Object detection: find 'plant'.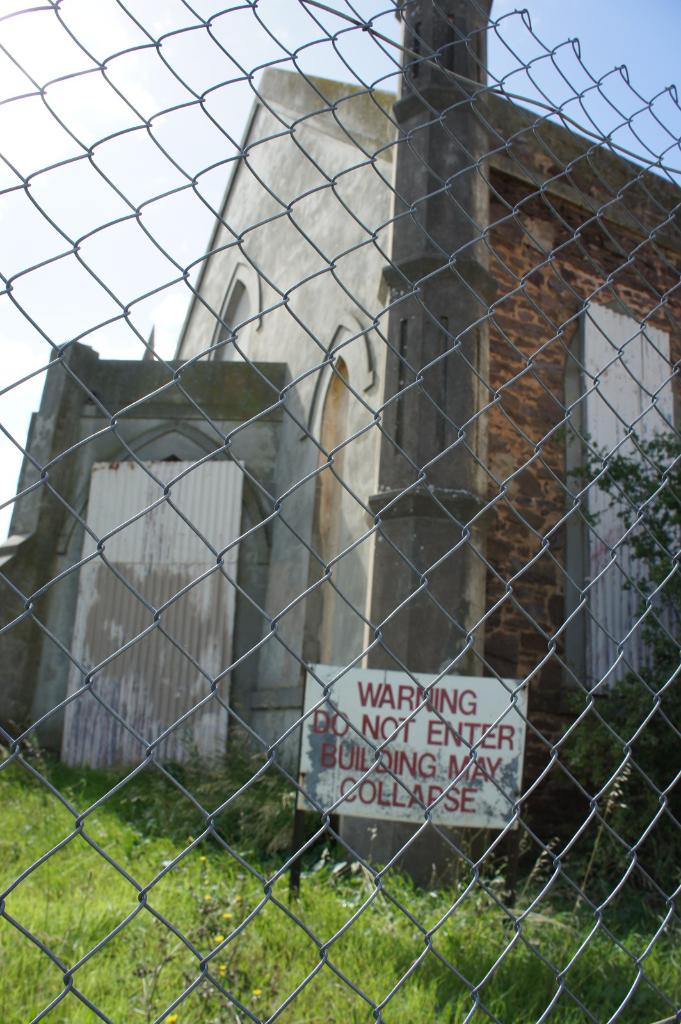
<region>0, 705, 680, 1023</region>.
